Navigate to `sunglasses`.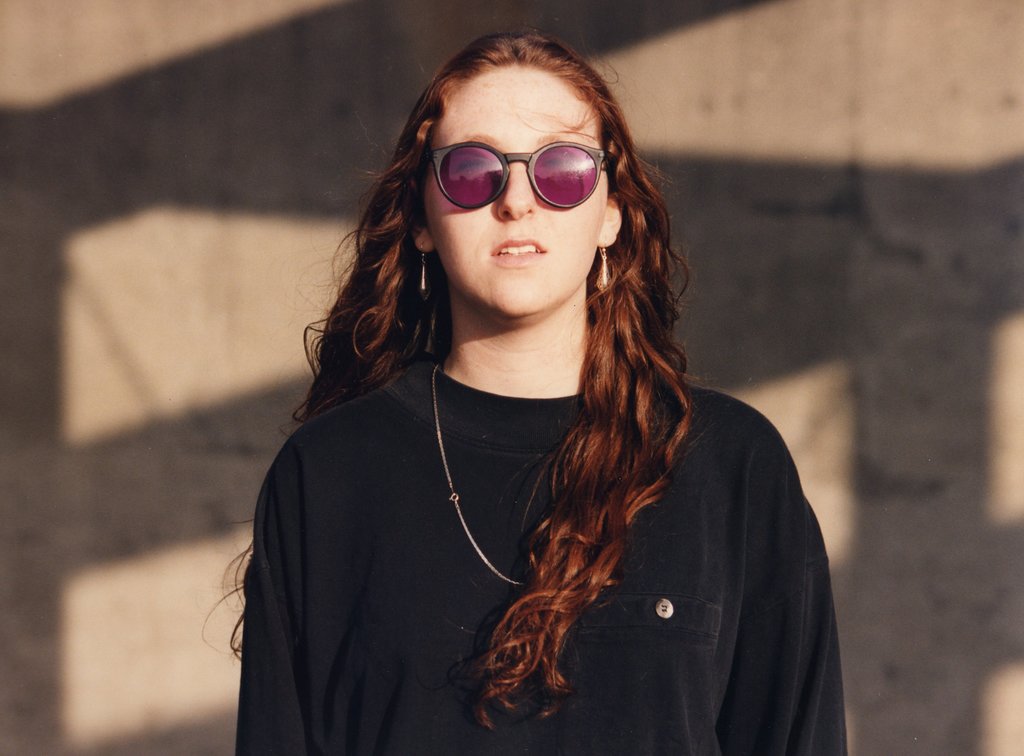
Navigation target: [x1=428, y1=138, x2=607, y2=213].
